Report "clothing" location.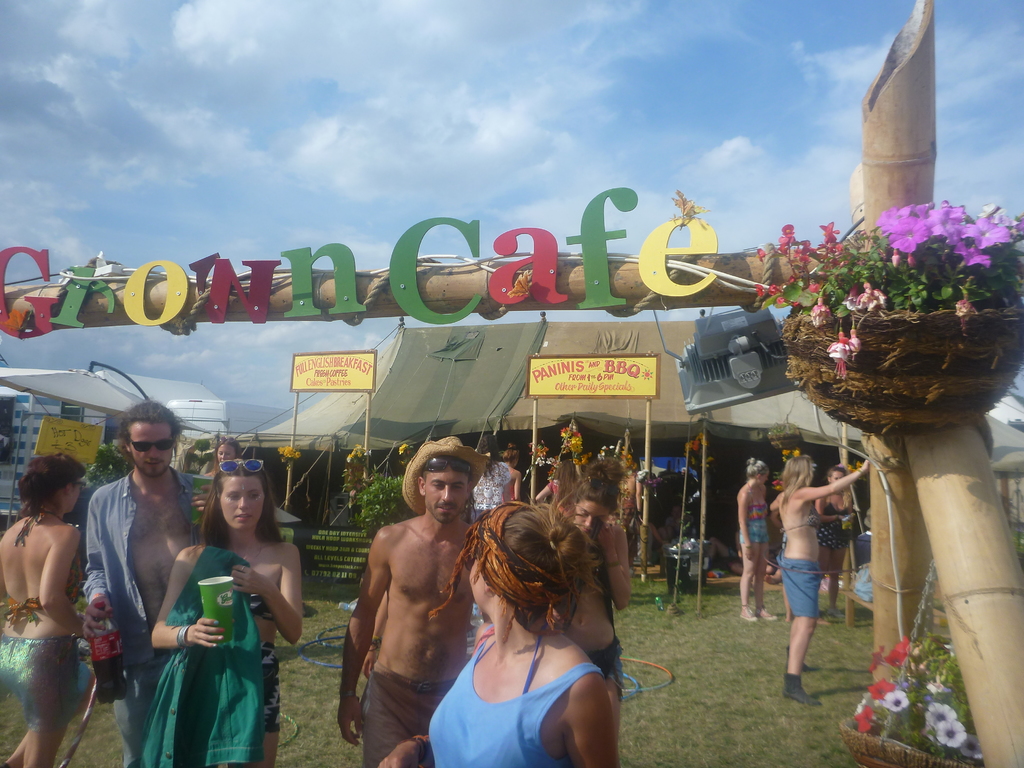
Report: locate(584, 638, 626, 695).
